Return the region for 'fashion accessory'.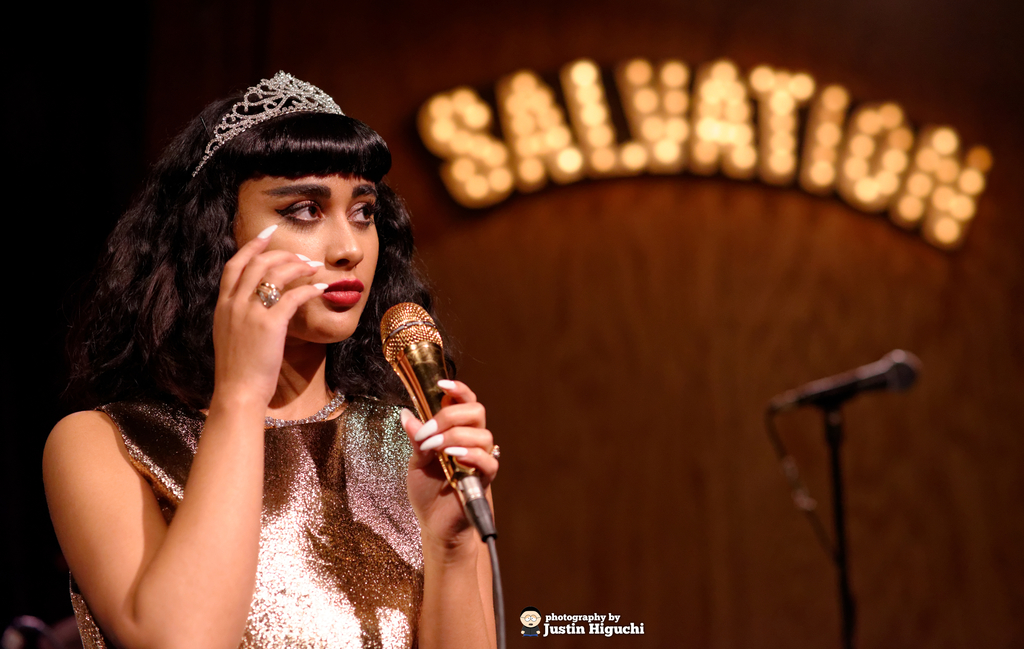
x1=191 y1=67 x2=347 y2=177.
